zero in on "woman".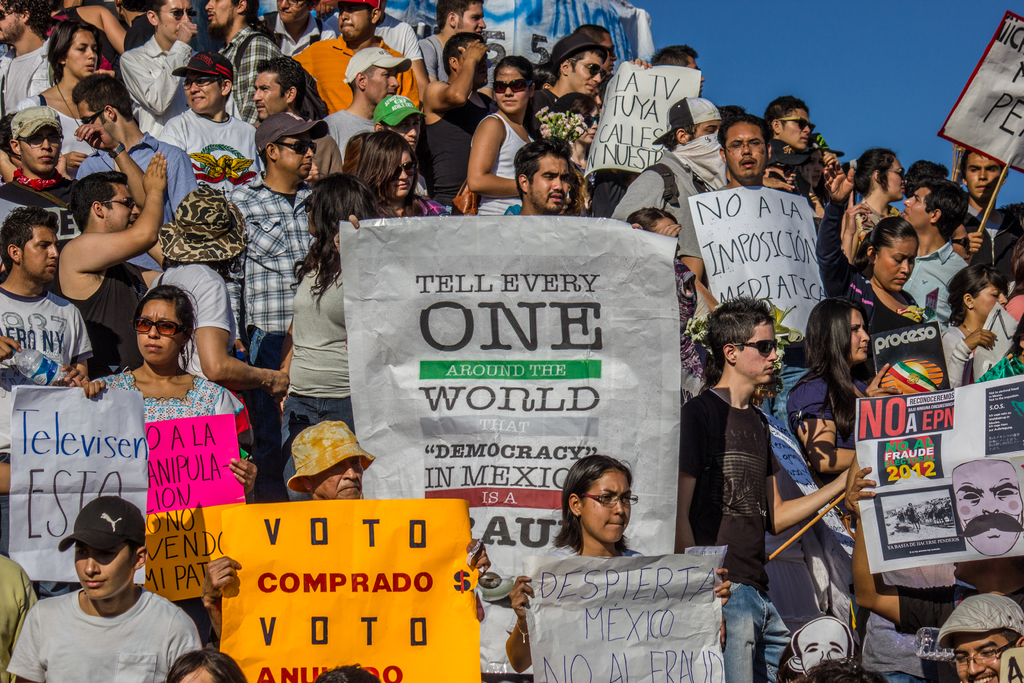
Zeroed in: (346, 133, 456, 222).
